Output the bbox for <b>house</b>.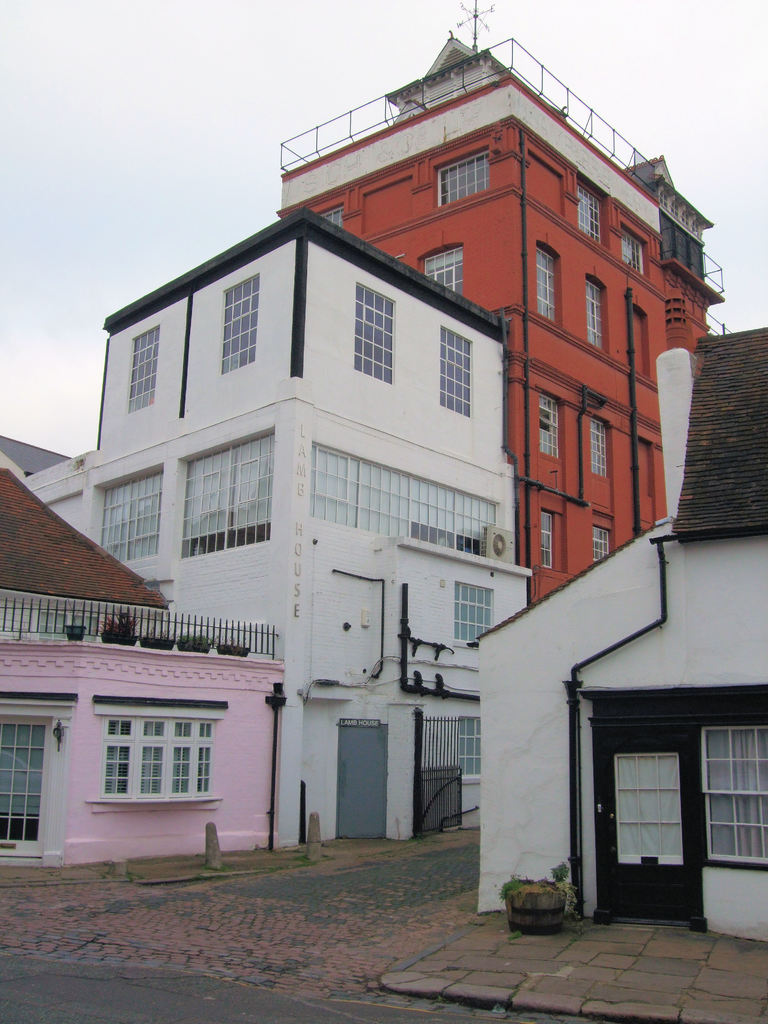
(x1=268, y1=39, x2=719, y2=606).
